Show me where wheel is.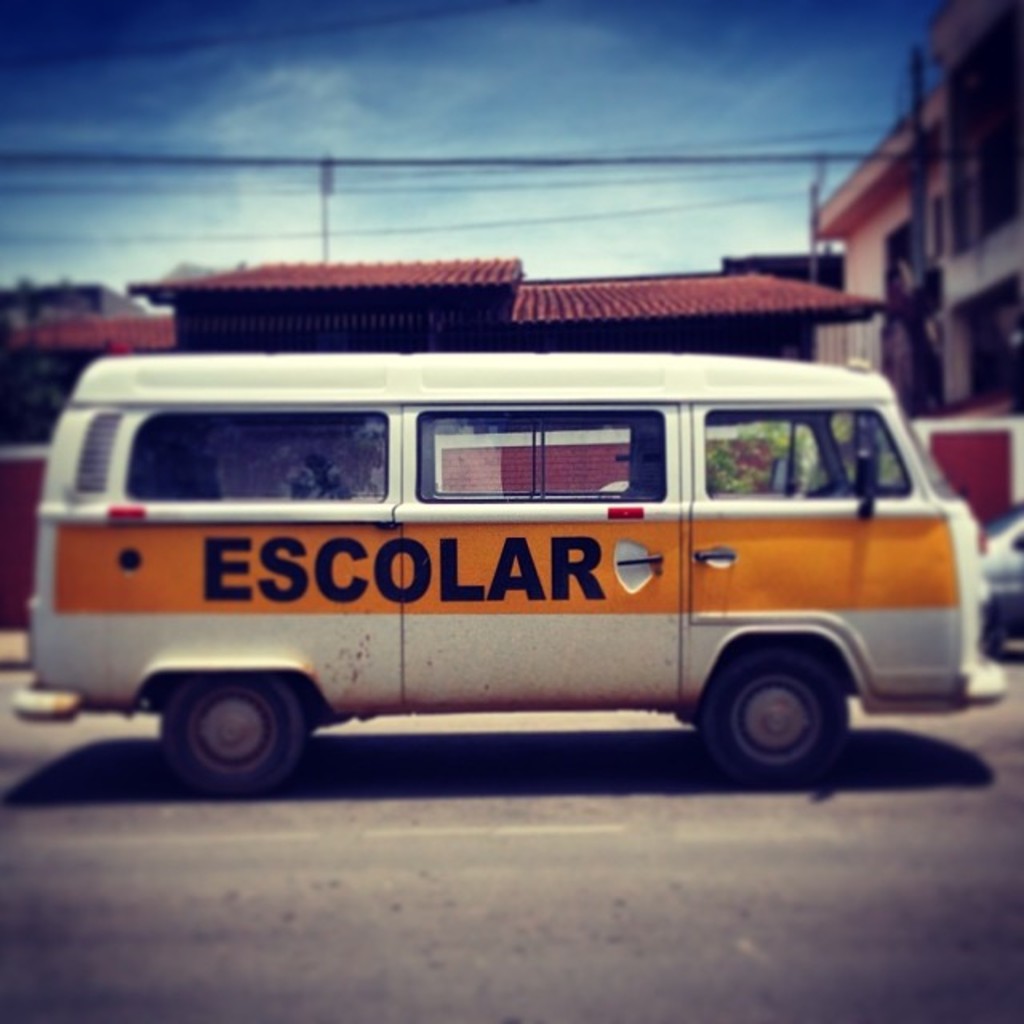
wheel is at x1=702 y1=645 x2=850 y2=800.
